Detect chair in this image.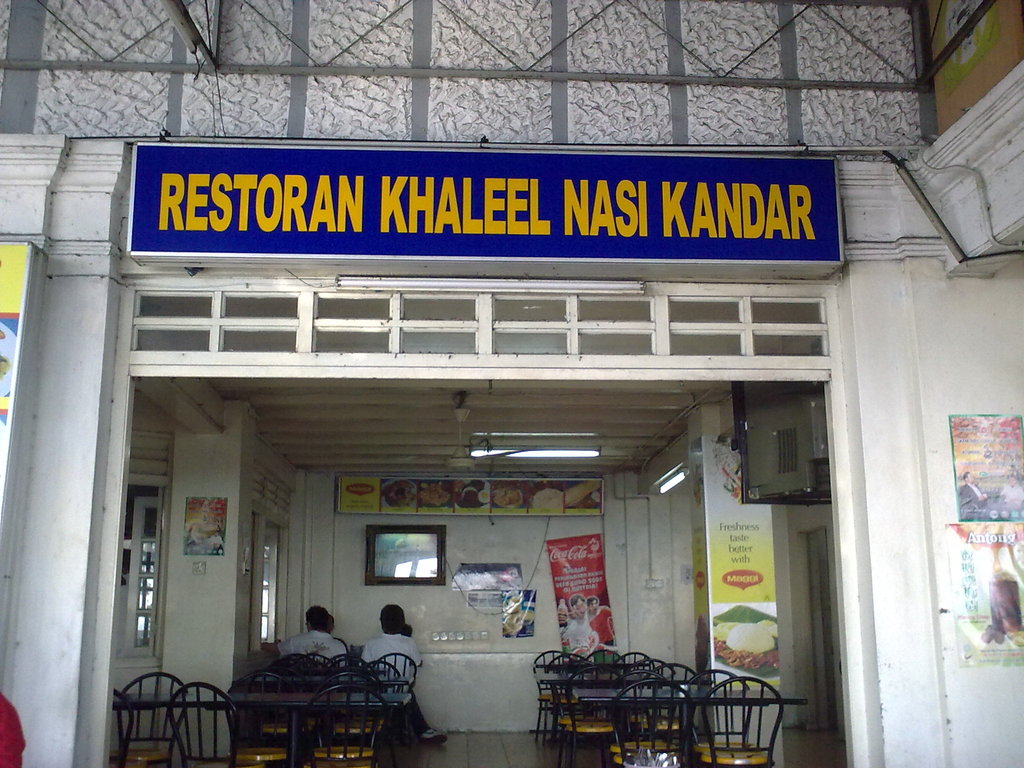
Detection: bbox(531, 646, 579, 746).
